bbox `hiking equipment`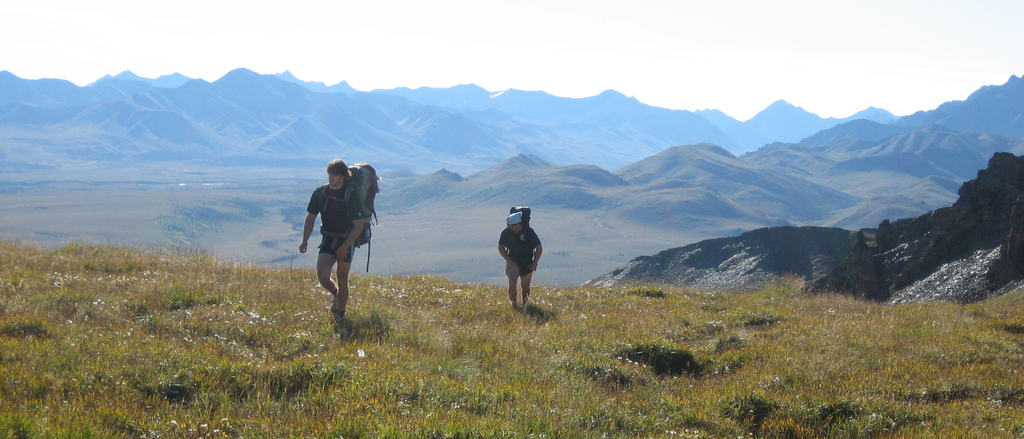
(316, 166, 381, 275)
